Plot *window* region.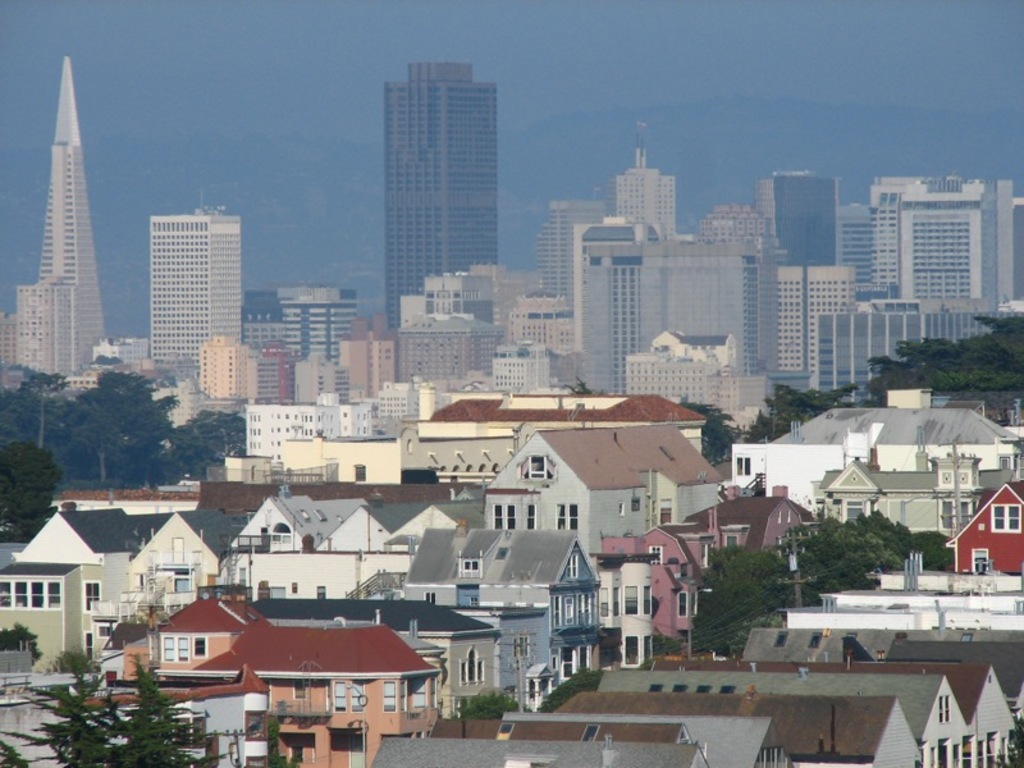
Plotted at 384,681,396,713.
